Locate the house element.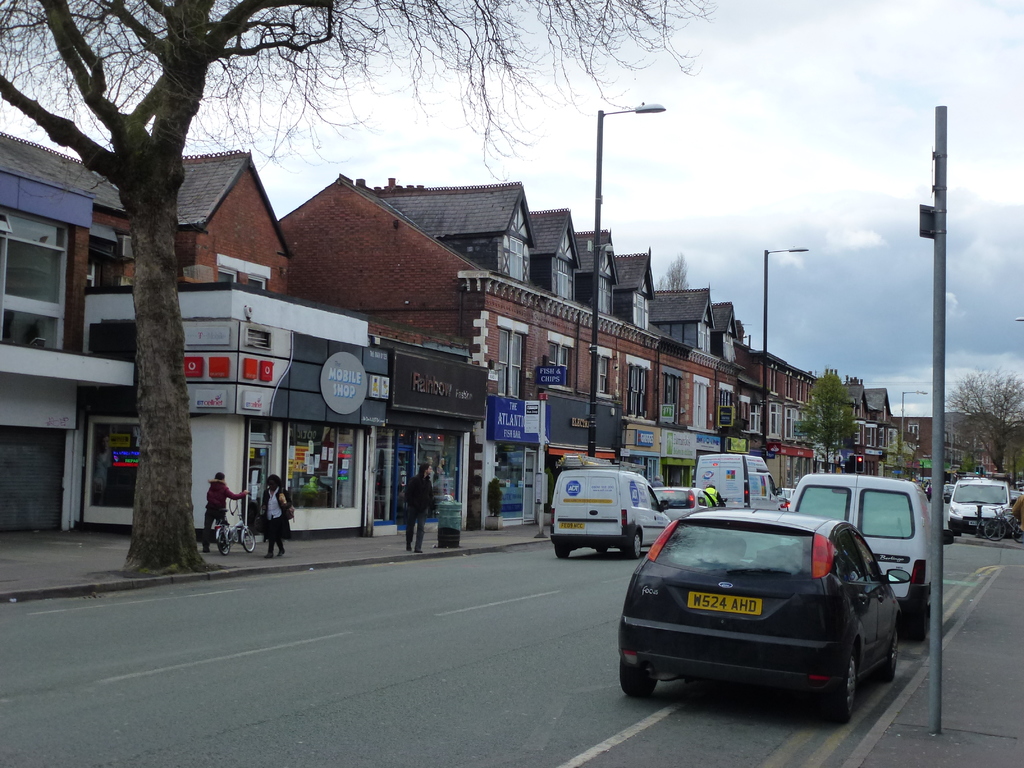
Element bbox: 72:289:376:543.
